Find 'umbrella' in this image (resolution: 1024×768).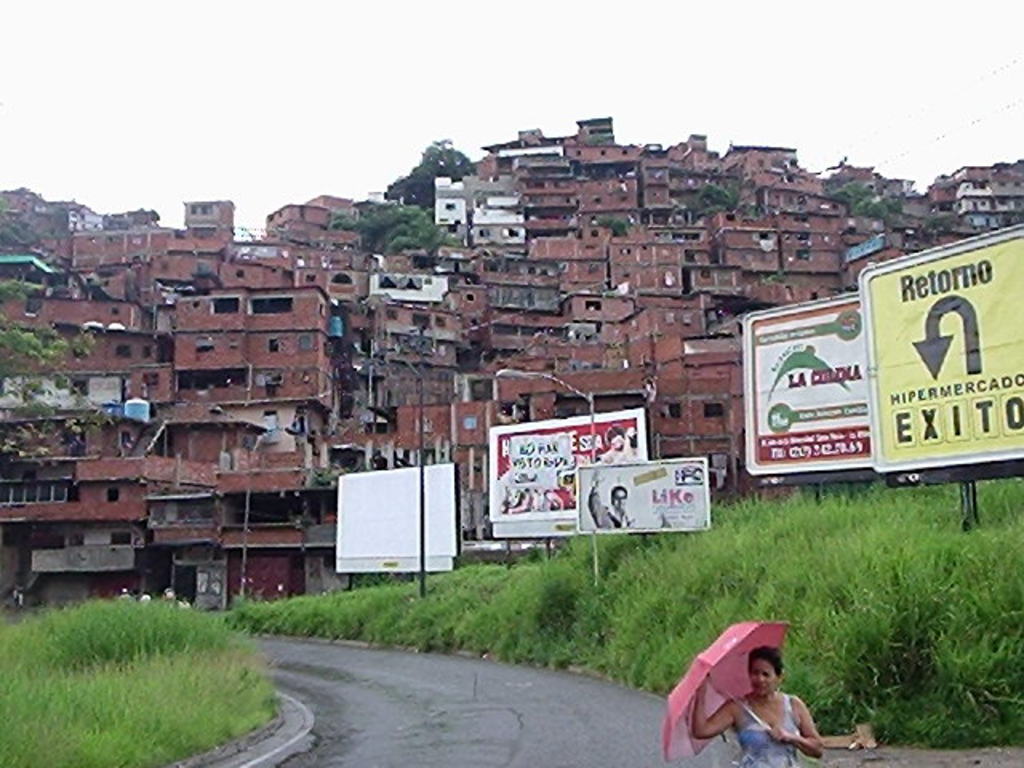
locate(662, 616, 790, 763).
